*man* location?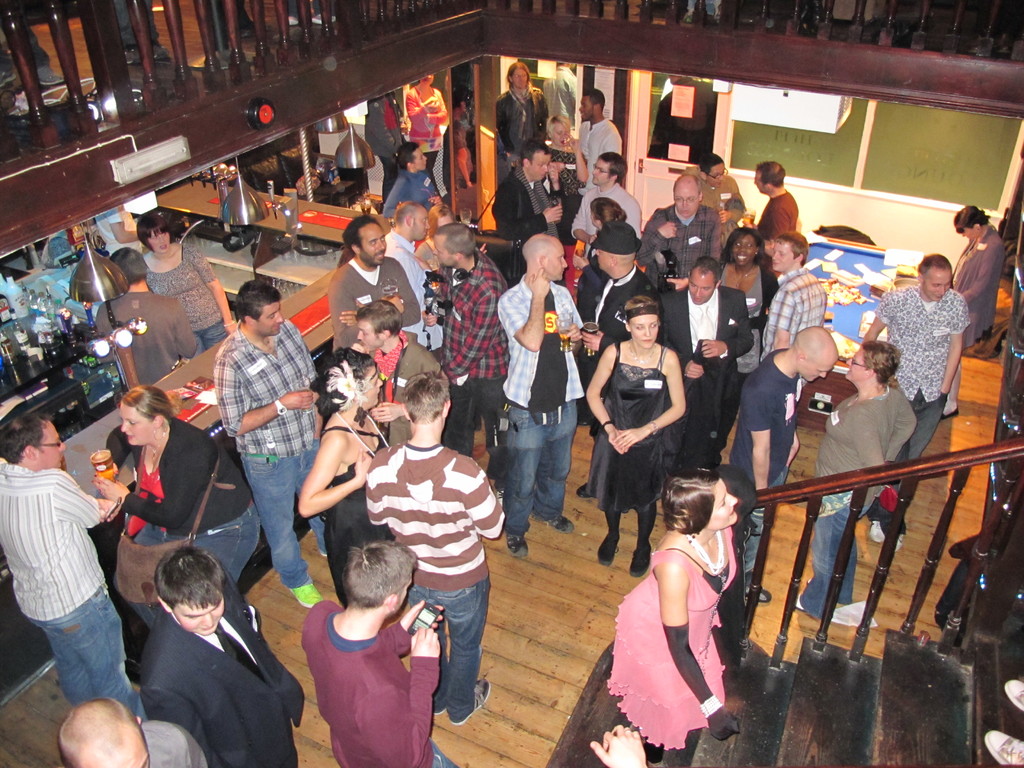
(left=365, top=372, right=506, bottom=722)
